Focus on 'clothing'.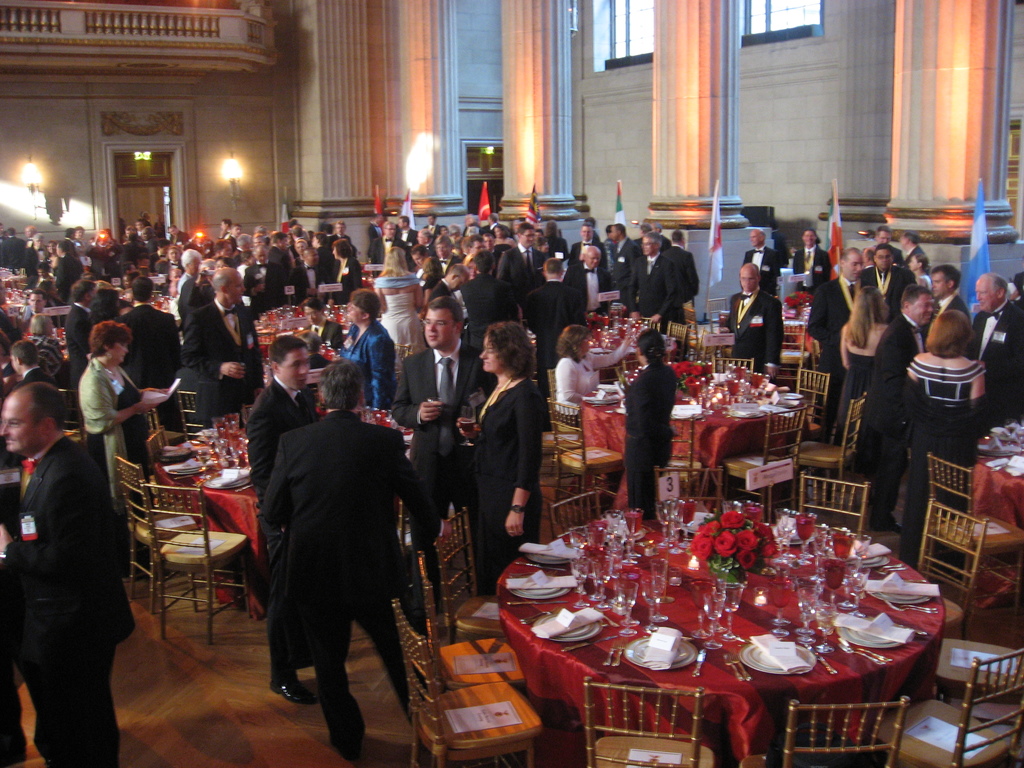
Focused at 609 230 641 299.
